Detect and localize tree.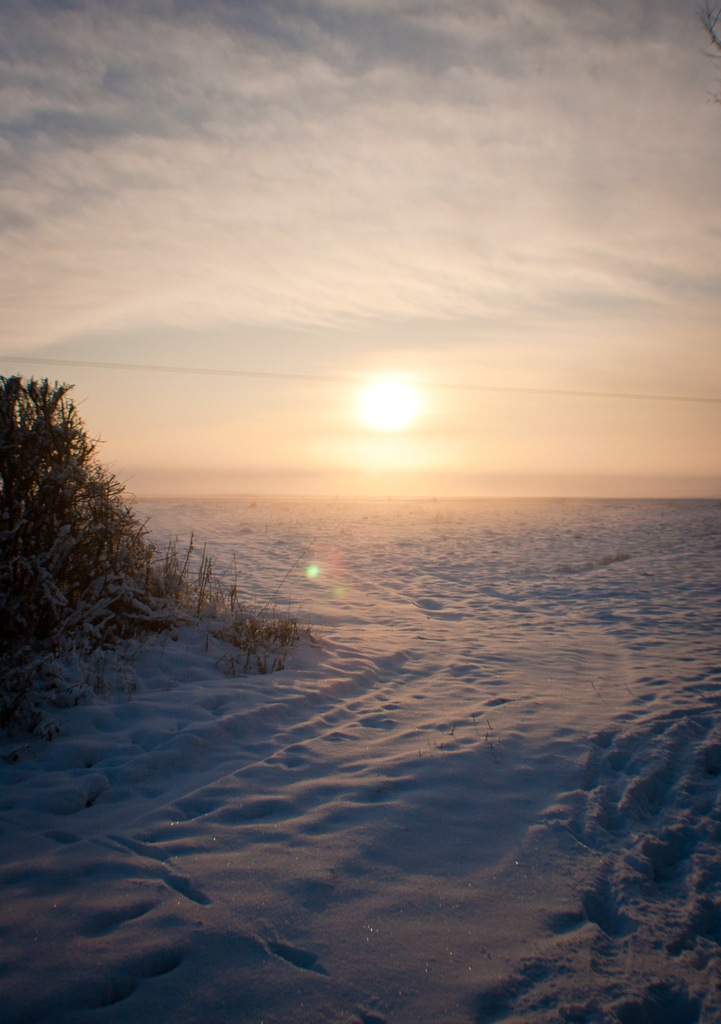
Localized at [0, 362, 181, 711].
